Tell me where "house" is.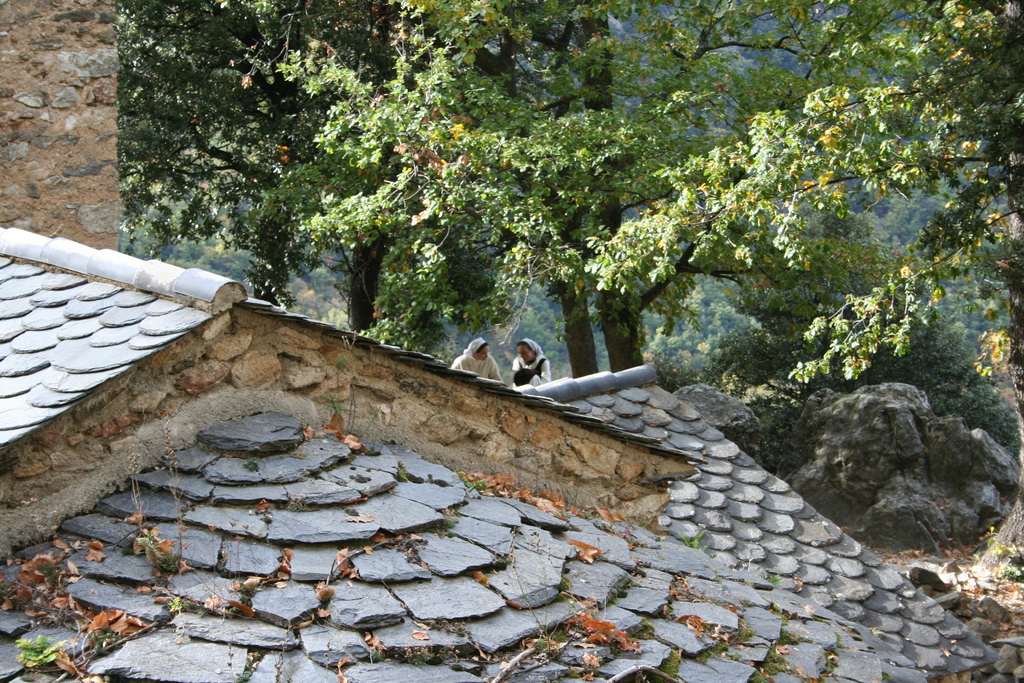
"house" is at BBox(2, 0, 122, 256).
